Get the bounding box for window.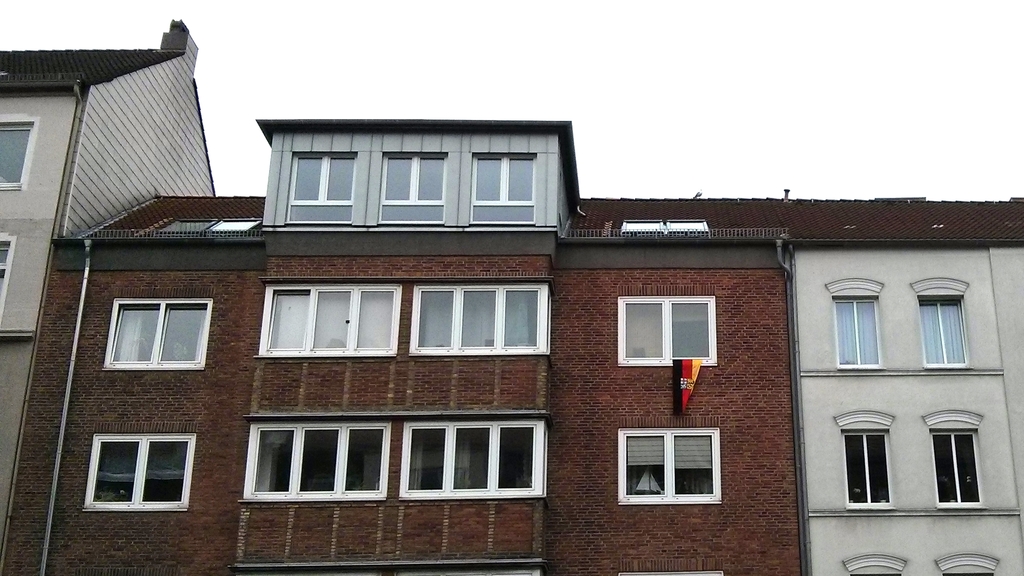
box=[467, 155, 538, 229].
